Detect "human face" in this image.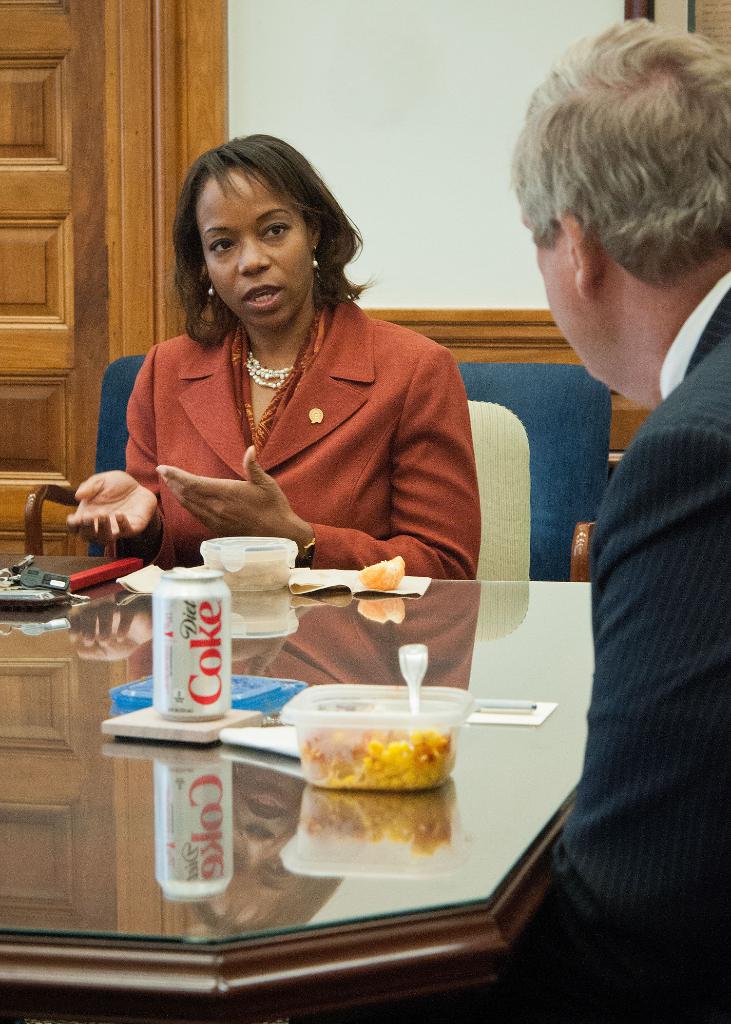
Detection: BBox(197, 170, 310, 333).
